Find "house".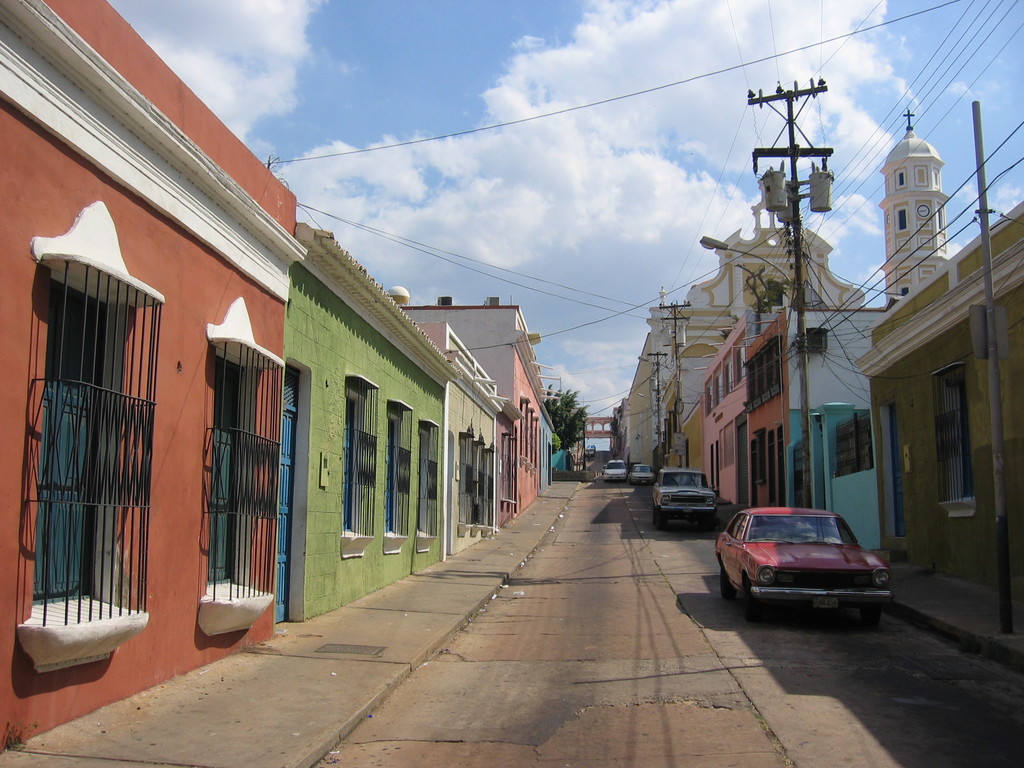
(x1=284, y1=225, x2=463, y2=610).
